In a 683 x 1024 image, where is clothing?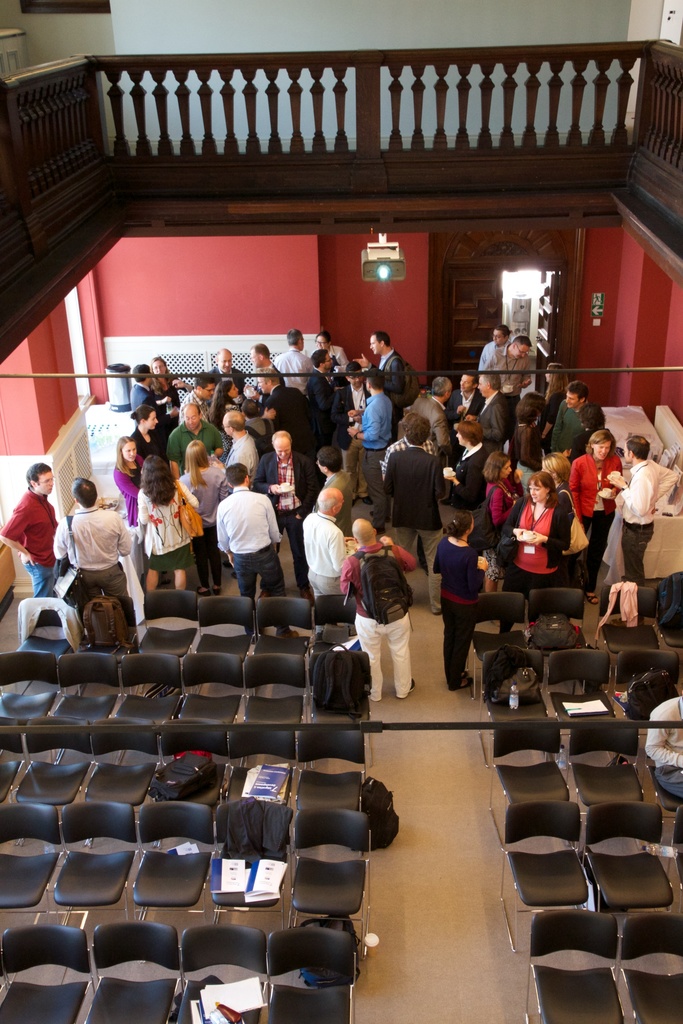
<box>245,417,274,440</box>.
